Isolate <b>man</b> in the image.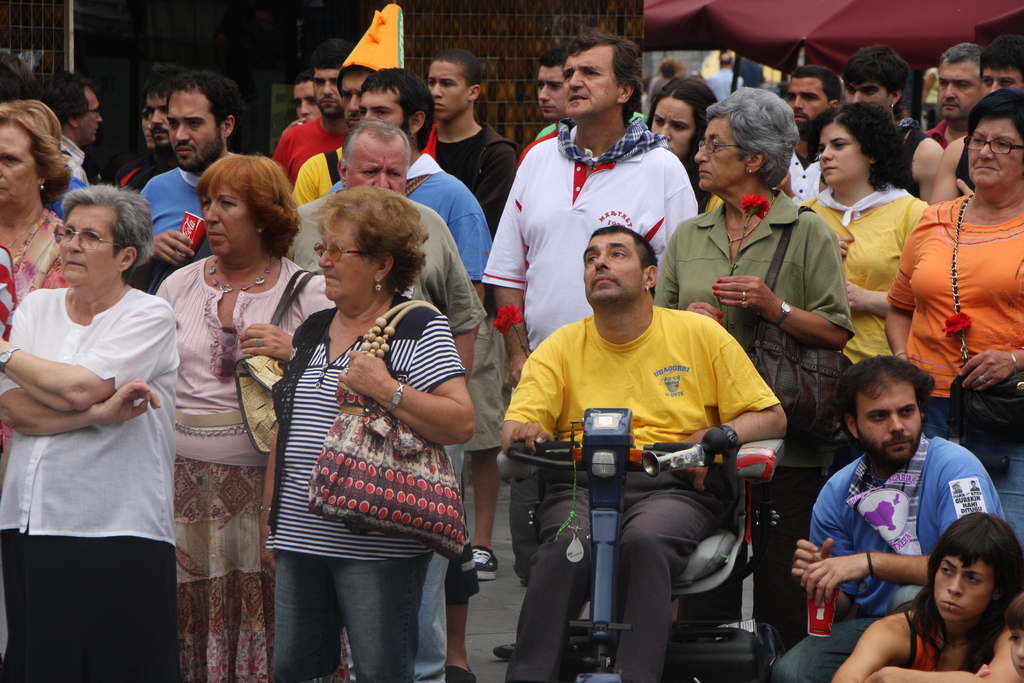
Isolated region: (x1=484, y1=24, x2=696, y2=386).
